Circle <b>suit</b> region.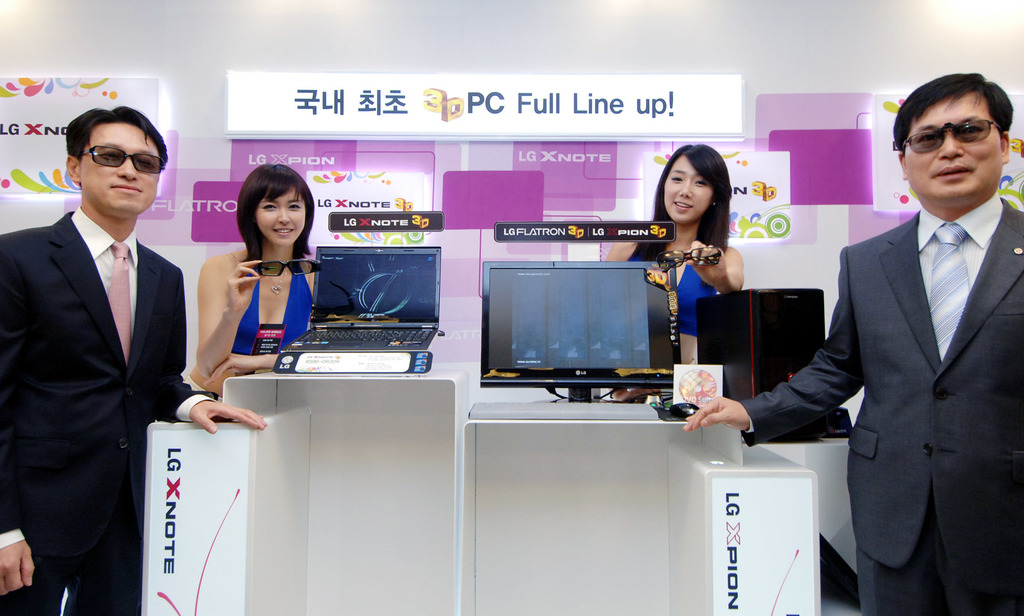
Region: 742:194:1023:615.
